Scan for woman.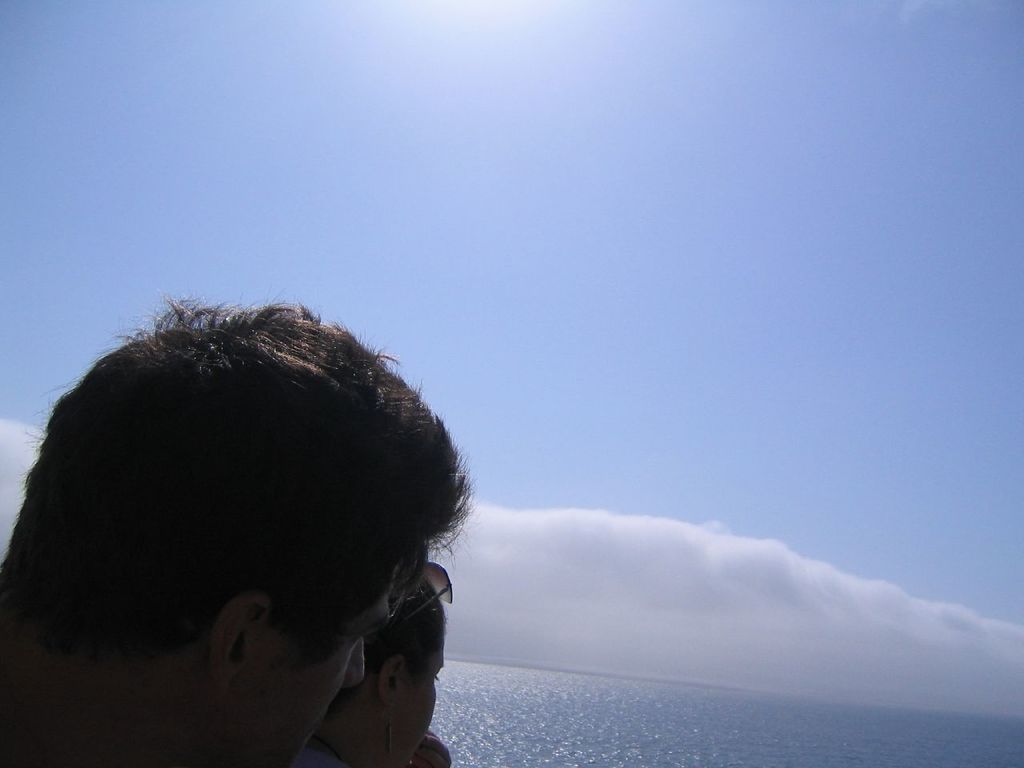
Scan result: bbox=[0, 268, 538, 767].
